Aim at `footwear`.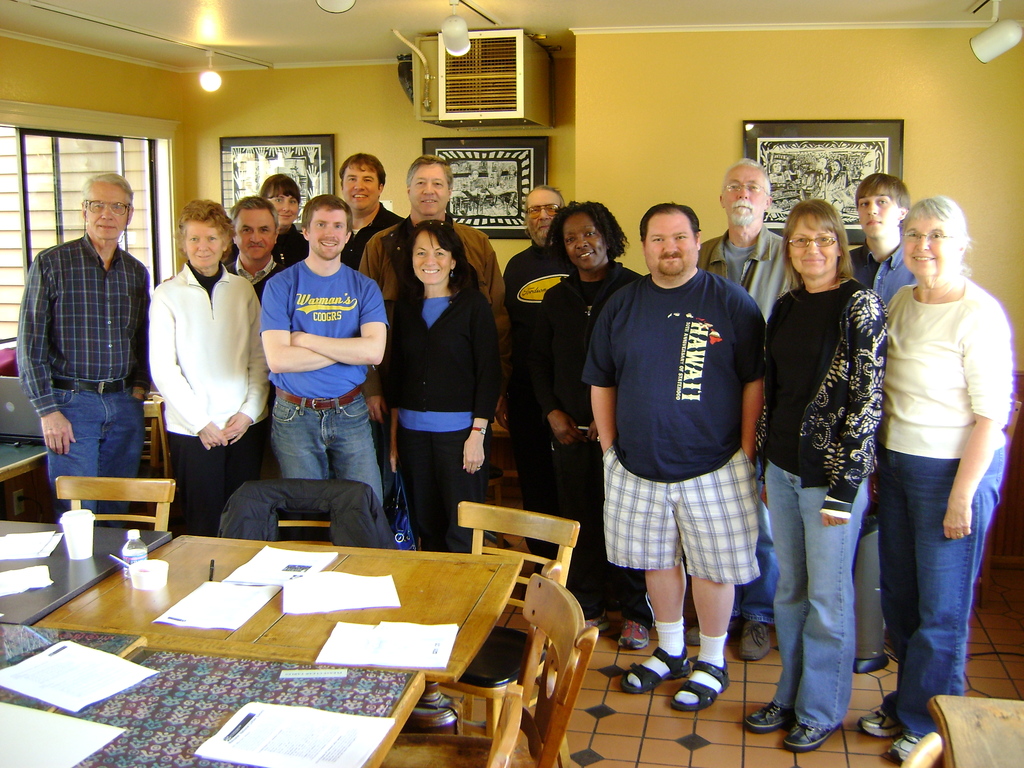
Aimed at {"x1": 742, "y1": 699, "x2": 796, "y2": 732}.
